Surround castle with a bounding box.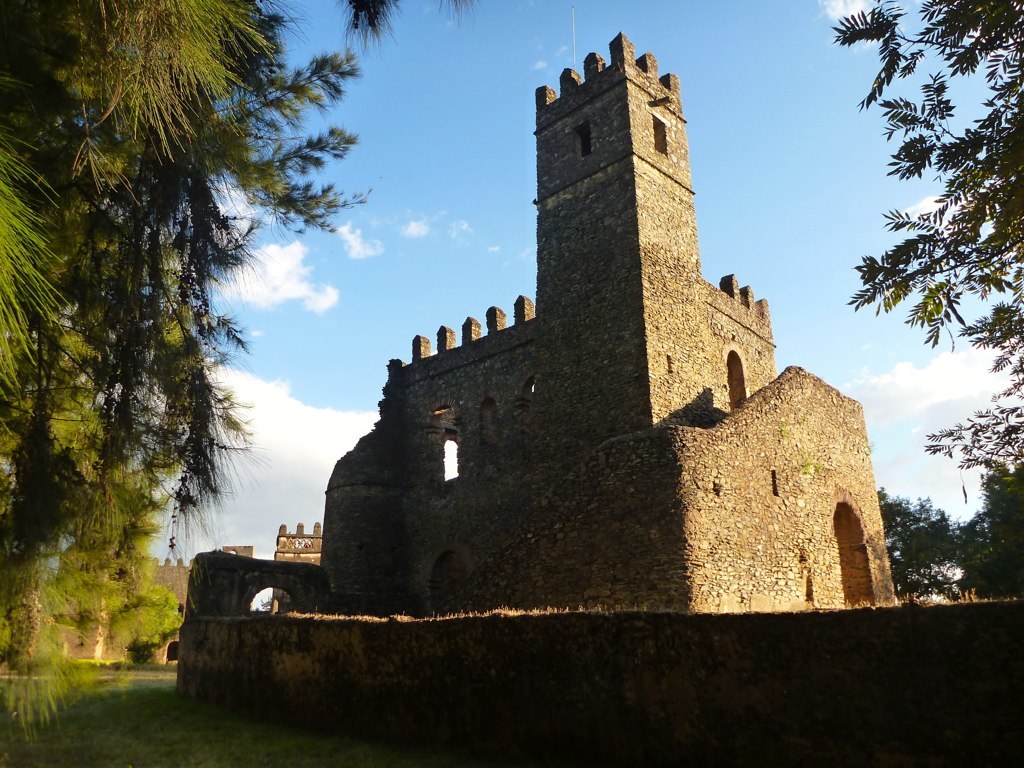
bbox=[0, 473, 221, 671].
